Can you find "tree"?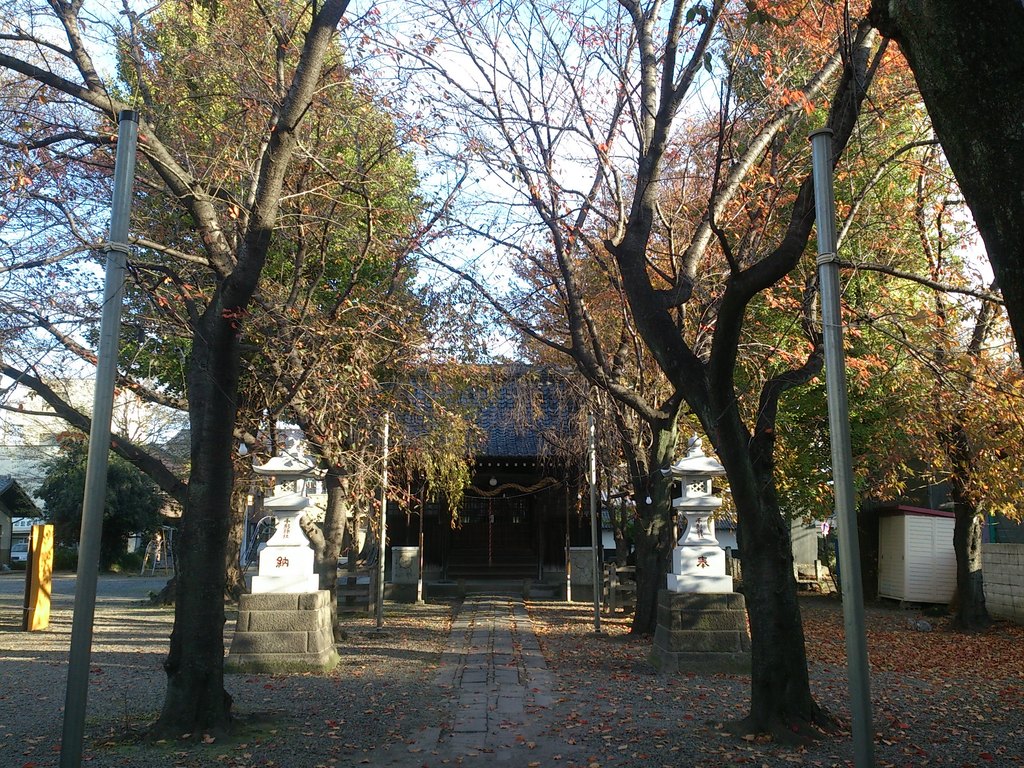
Yes, bounding box: x1=0 y1=0 x2=476 y2=746.
